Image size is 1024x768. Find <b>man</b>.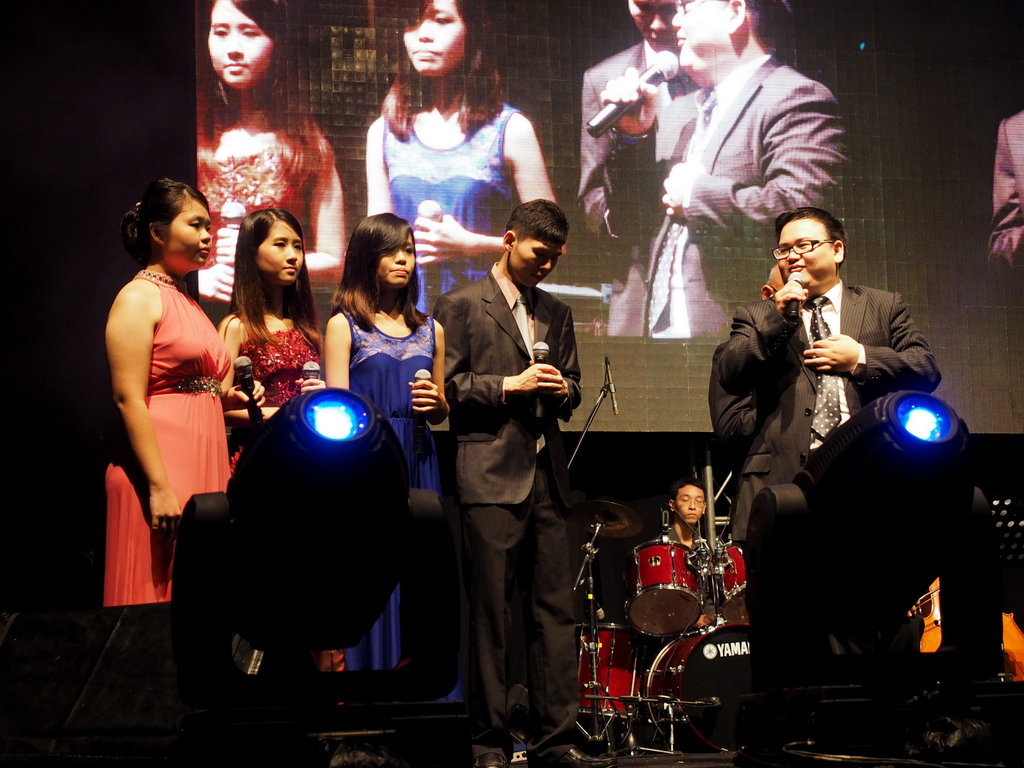
BBox(619, 0, 847, 331).
